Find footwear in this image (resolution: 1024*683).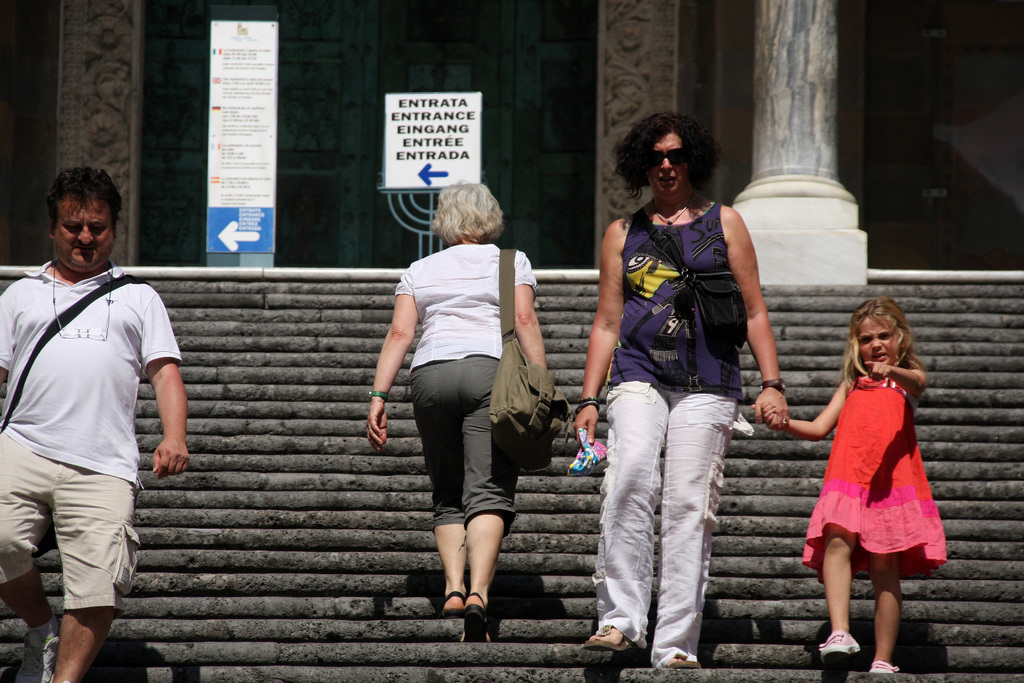
(x1=820, y1=627, x2=859, y2=672).
